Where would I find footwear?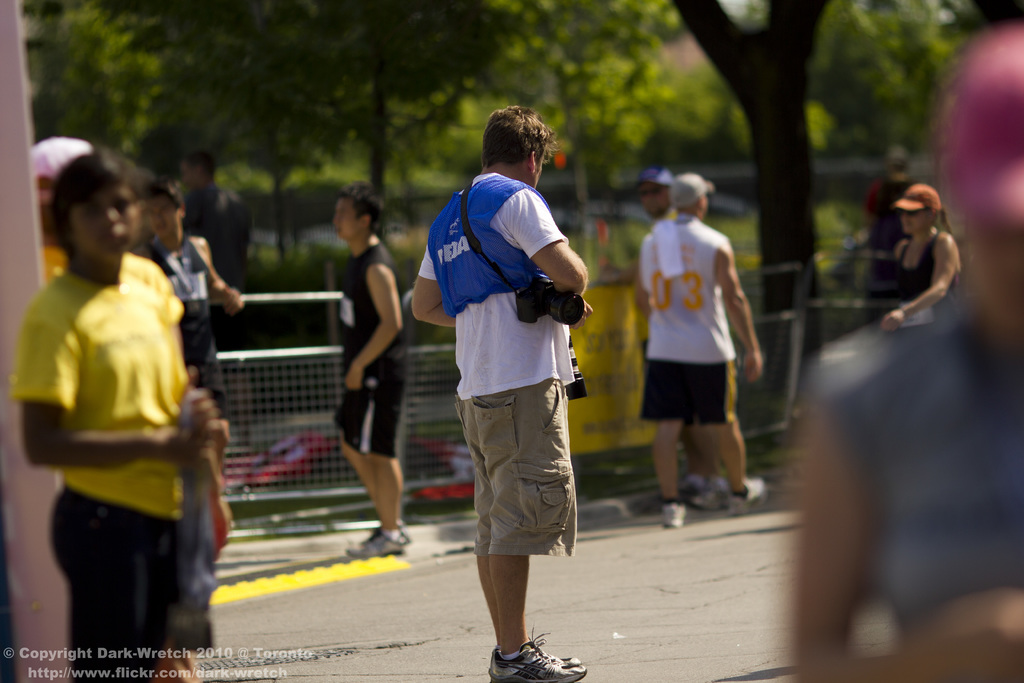
At 364/521/412/545.
